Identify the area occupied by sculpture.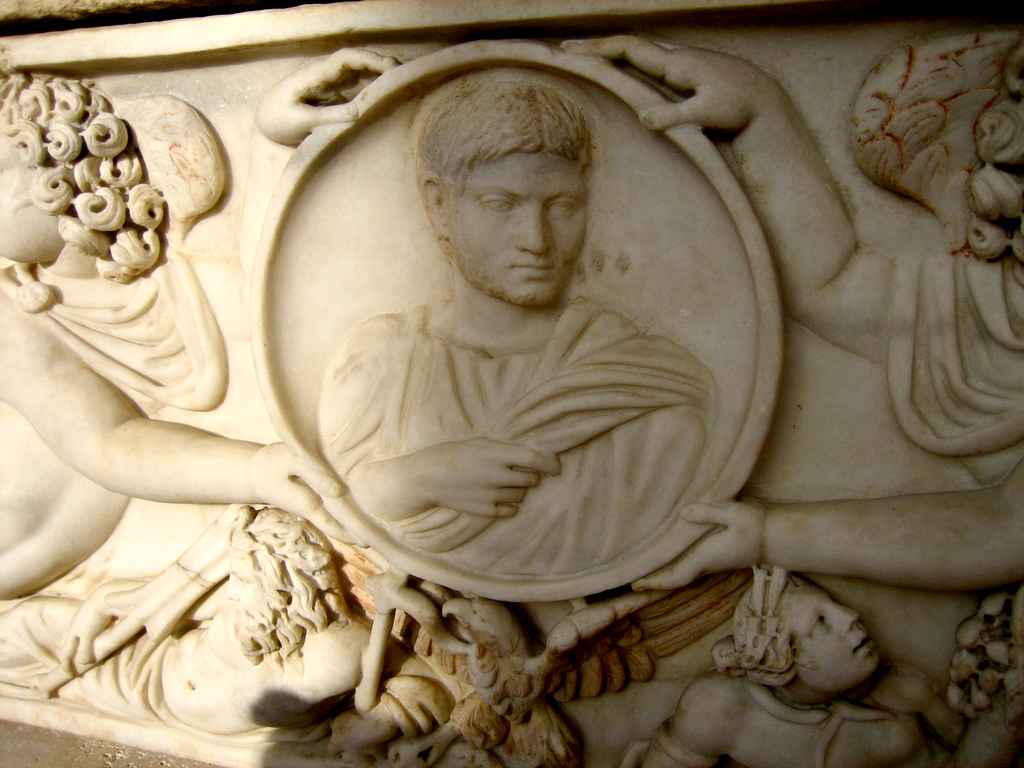
Area: 0/57/372/600.
